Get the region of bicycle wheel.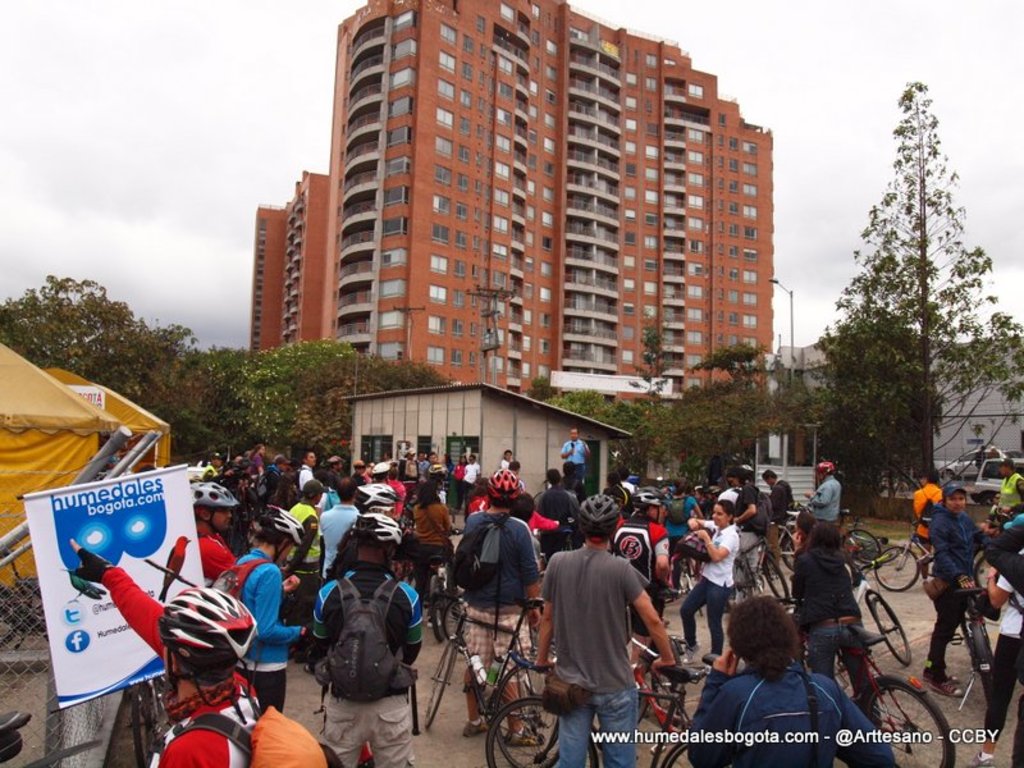
Rect(759, 554, 790, 600).
